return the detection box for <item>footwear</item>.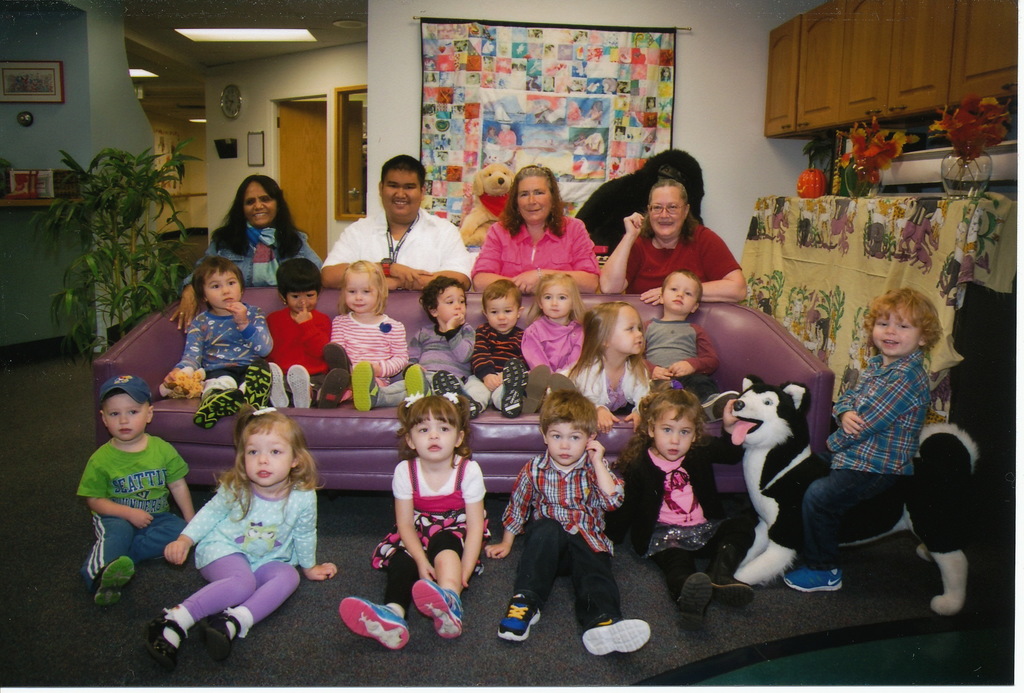
box=[435, 369, 480, 420].
